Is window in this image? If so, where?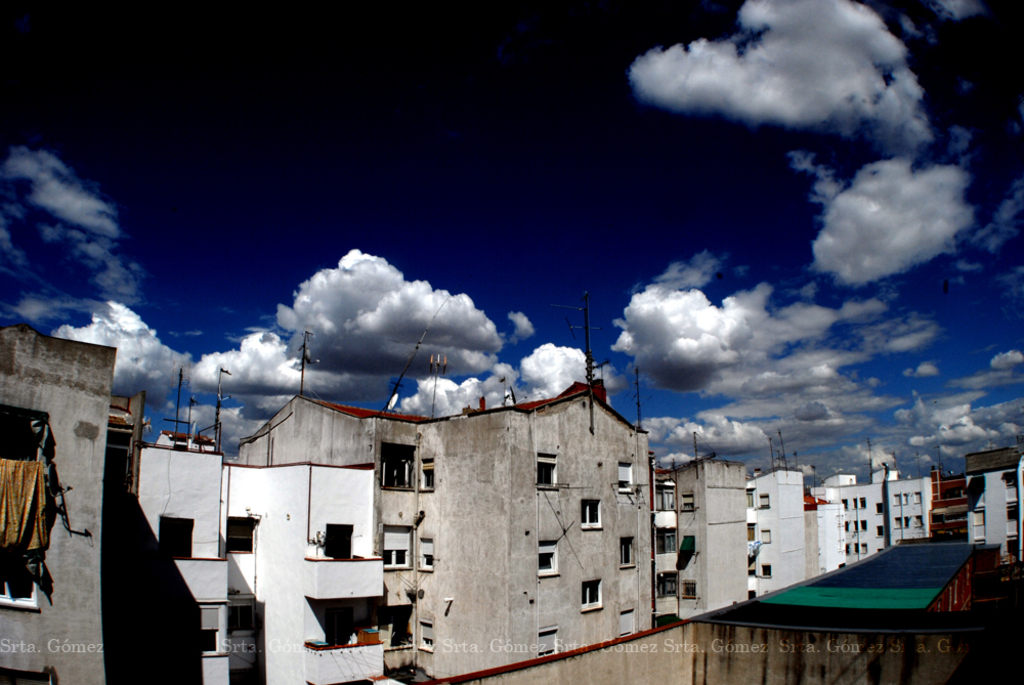
Yes, at (541, 622, 559, 657).
